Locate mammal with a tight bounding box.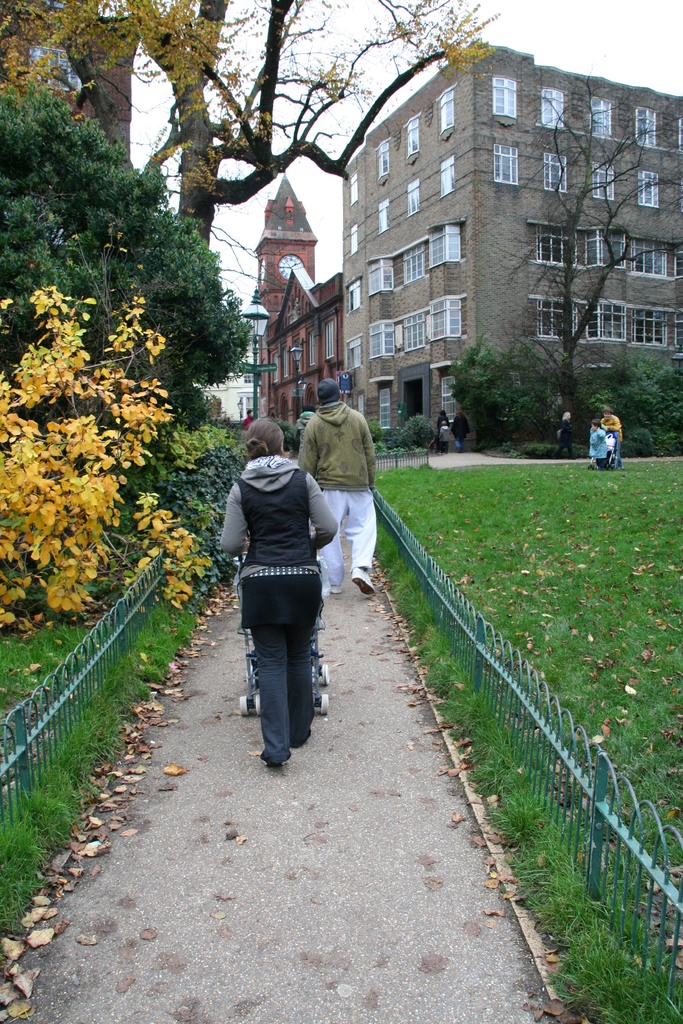
[left=298, top=377, right=377, bottom=592].
